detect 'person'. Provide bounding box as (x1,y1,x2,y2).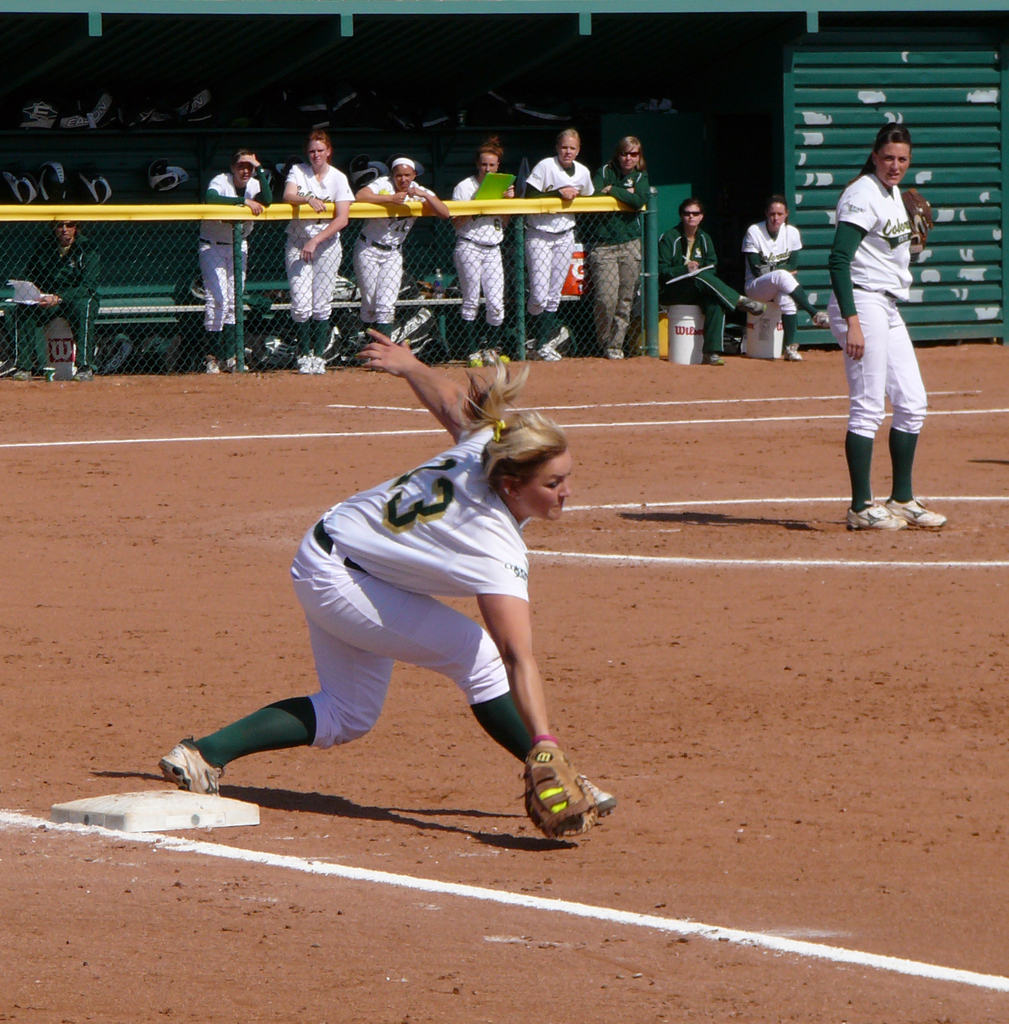
(821,106,928,529).
